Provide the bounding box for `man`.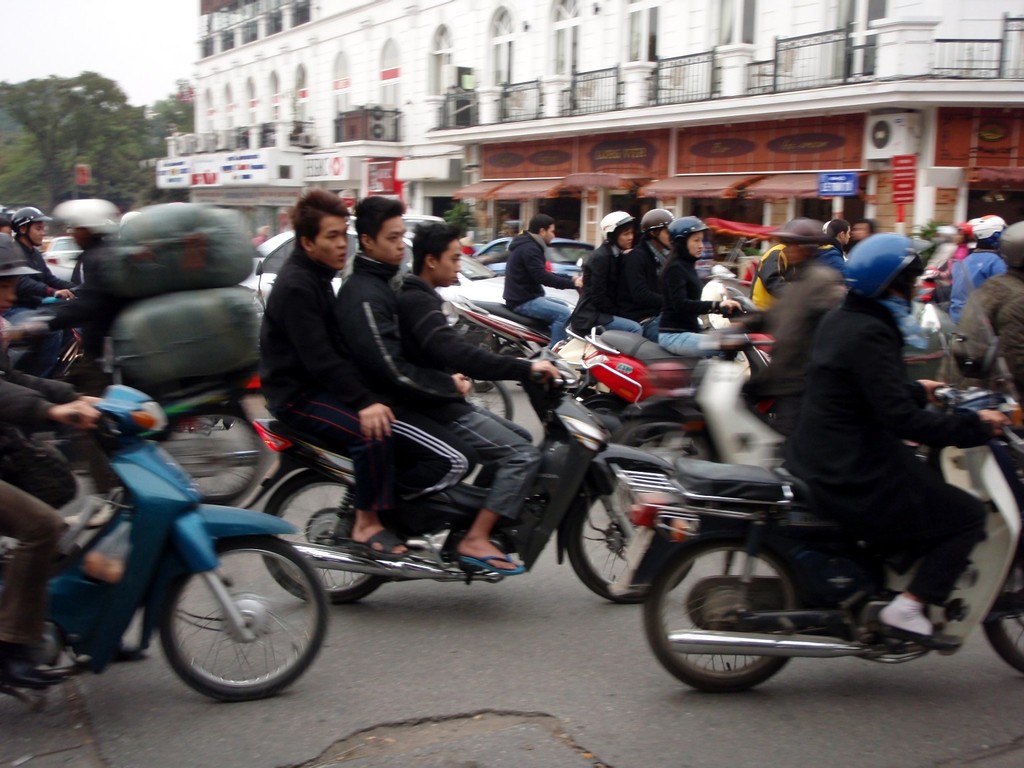
(x1=397, y1=225, x2=566, y2=577).
